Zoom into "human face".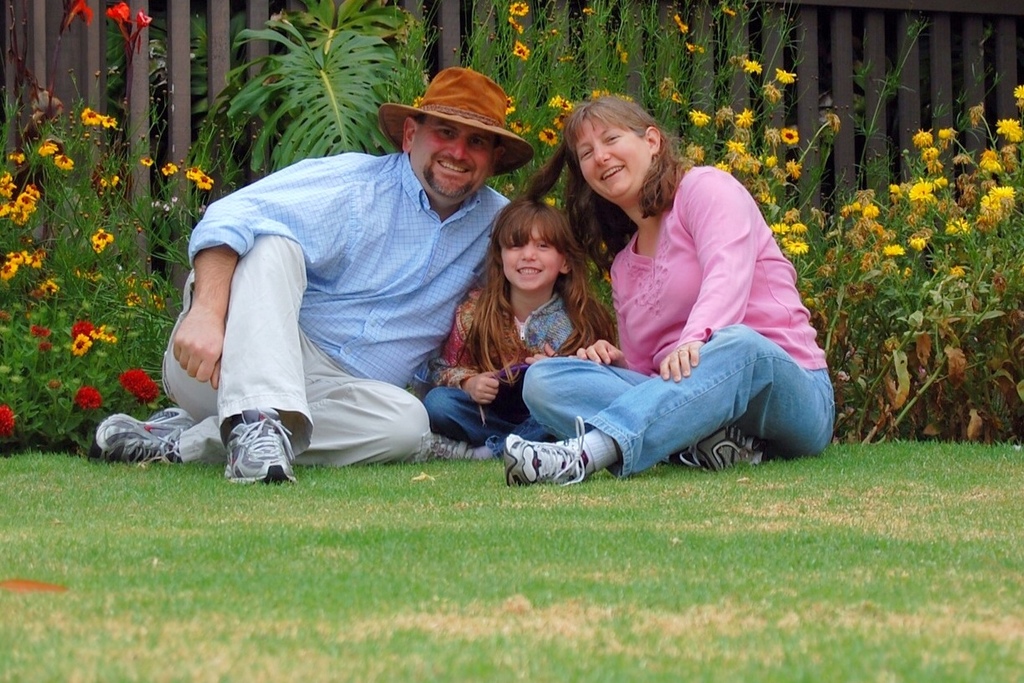
Zoom target: 582/123/640/197.
